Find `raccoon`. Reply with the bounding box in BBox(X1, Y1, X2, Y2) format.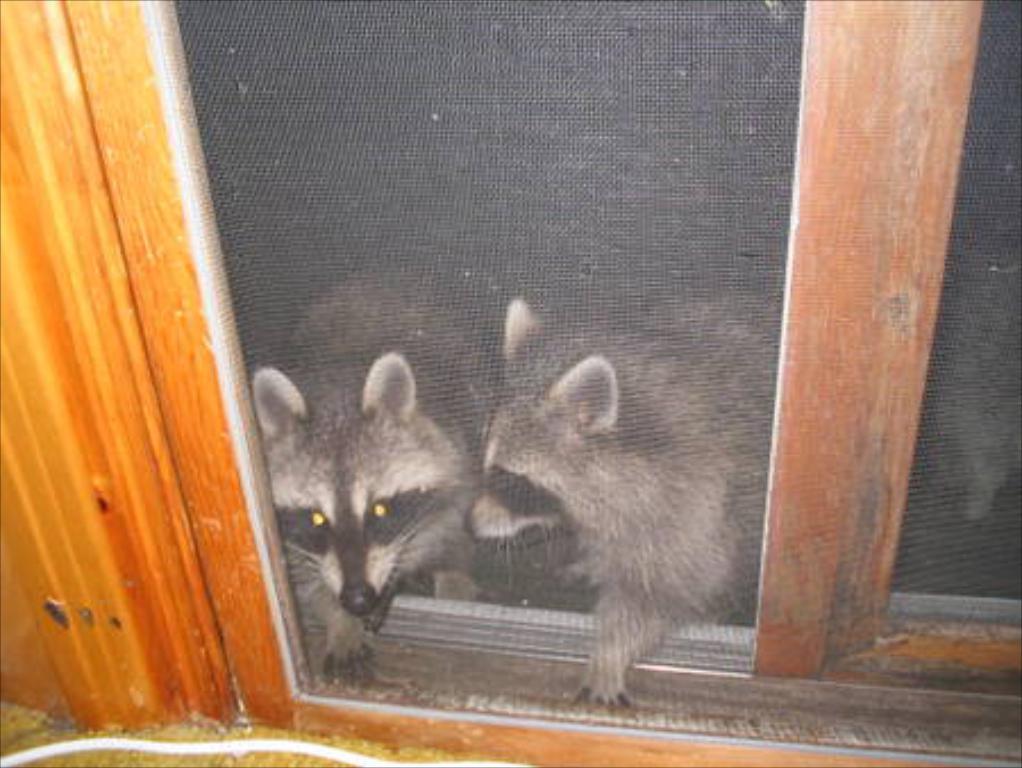
BBox(245, 268, 500, 691).
